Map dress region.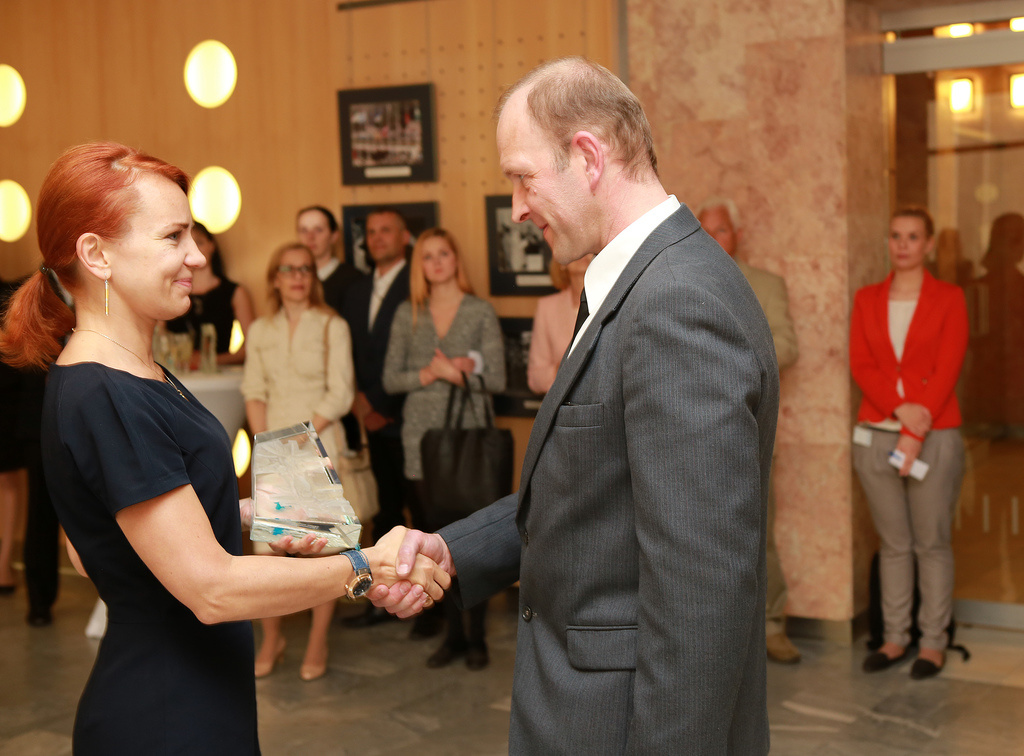
Mapped to l=383, t=292, r=505, b=476.
